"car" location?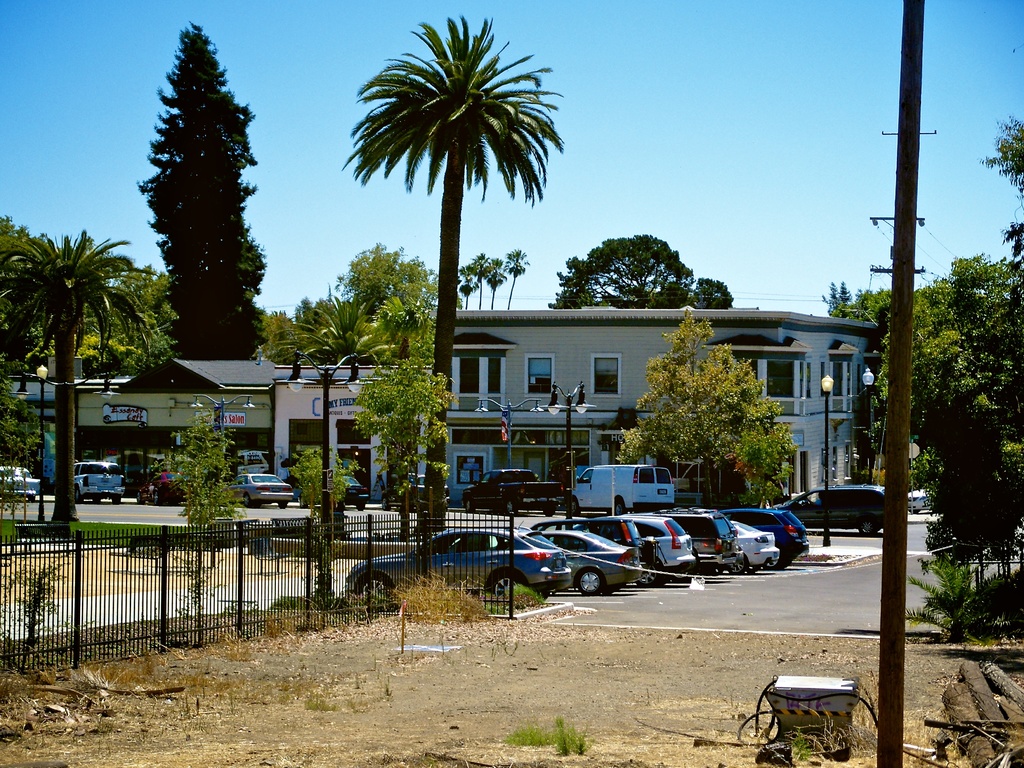
385, 471, 445, 511
